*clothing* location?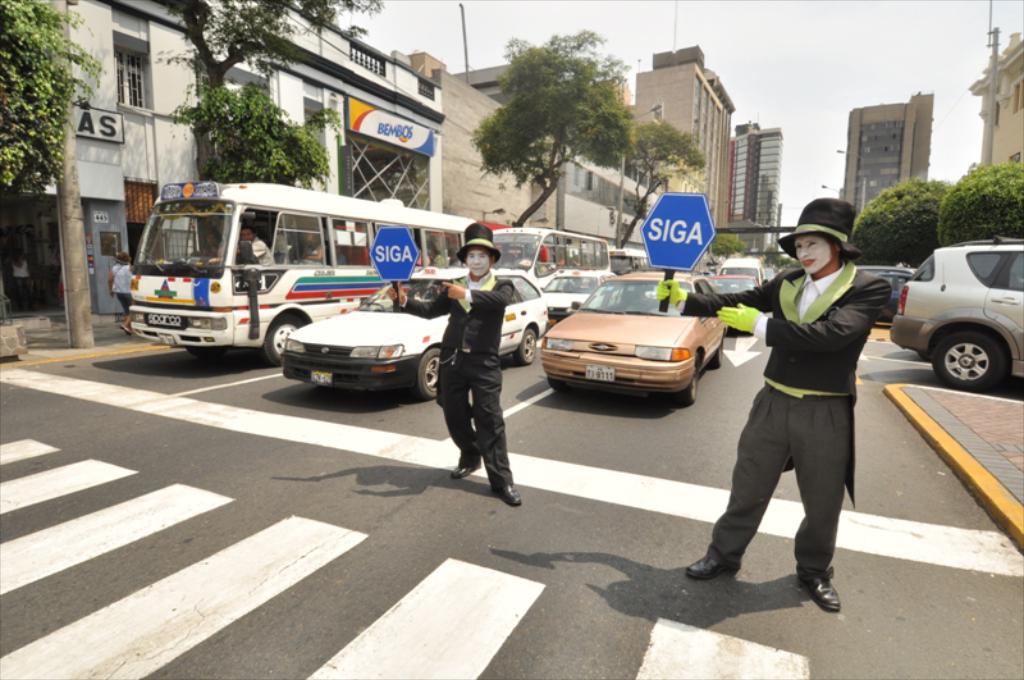
BBox(677, 263, 891, 576)
